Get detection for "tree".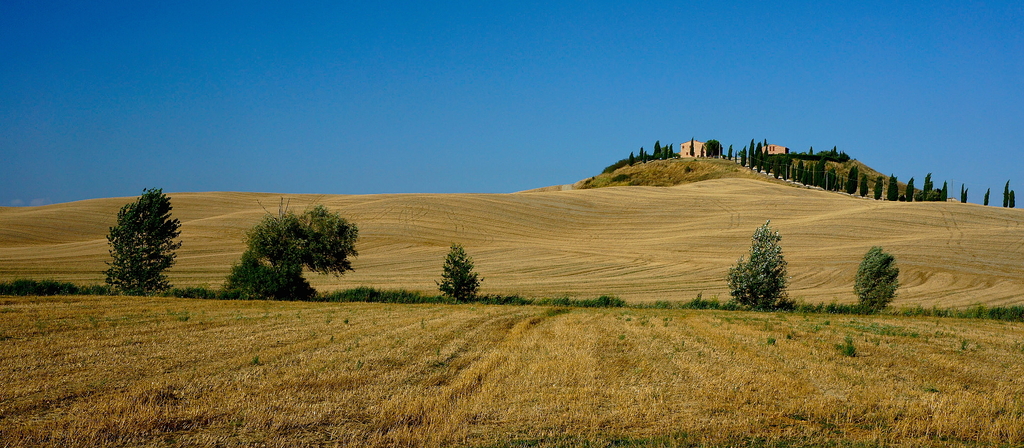
Detection: bbox(764, 149, 770, 174).
